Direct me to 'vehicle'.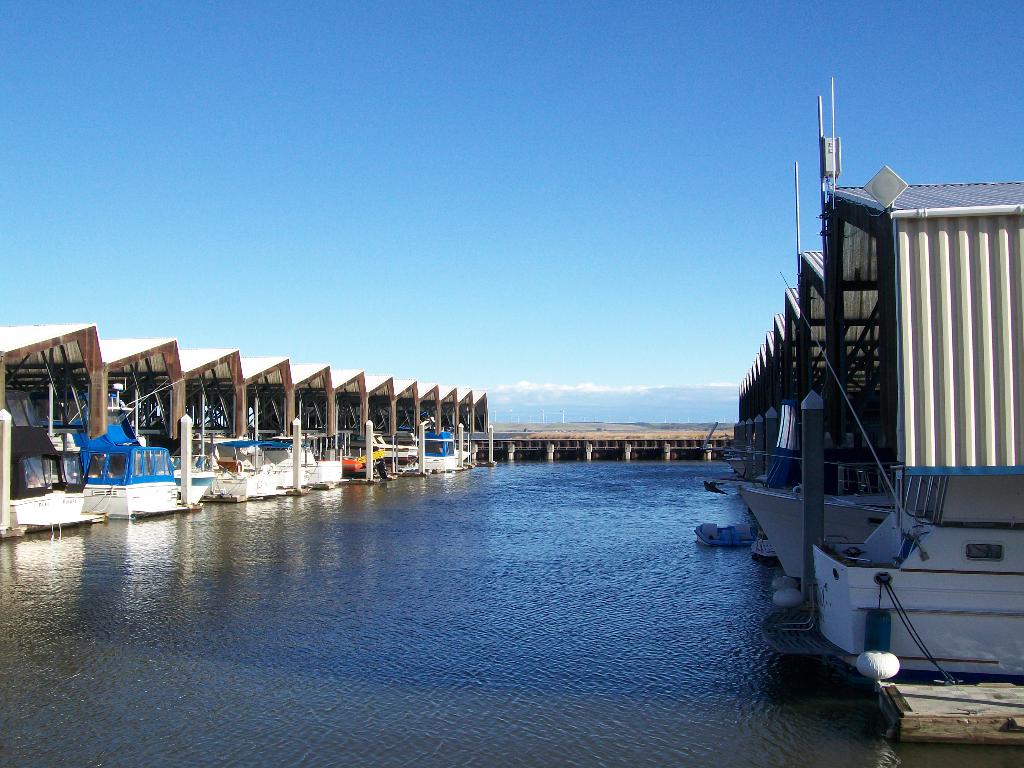
Direction: (81, 417, 178, 520).
